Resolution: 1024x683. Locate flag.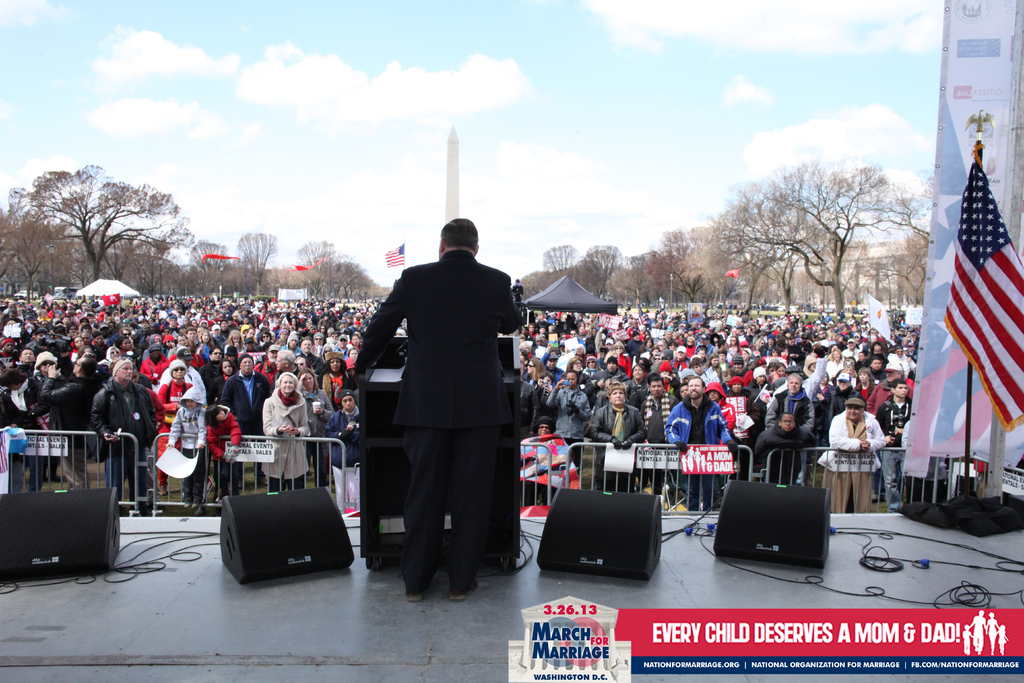
{"x1": 723, "y1": 269, "x2": 743, "y2": 281}.
